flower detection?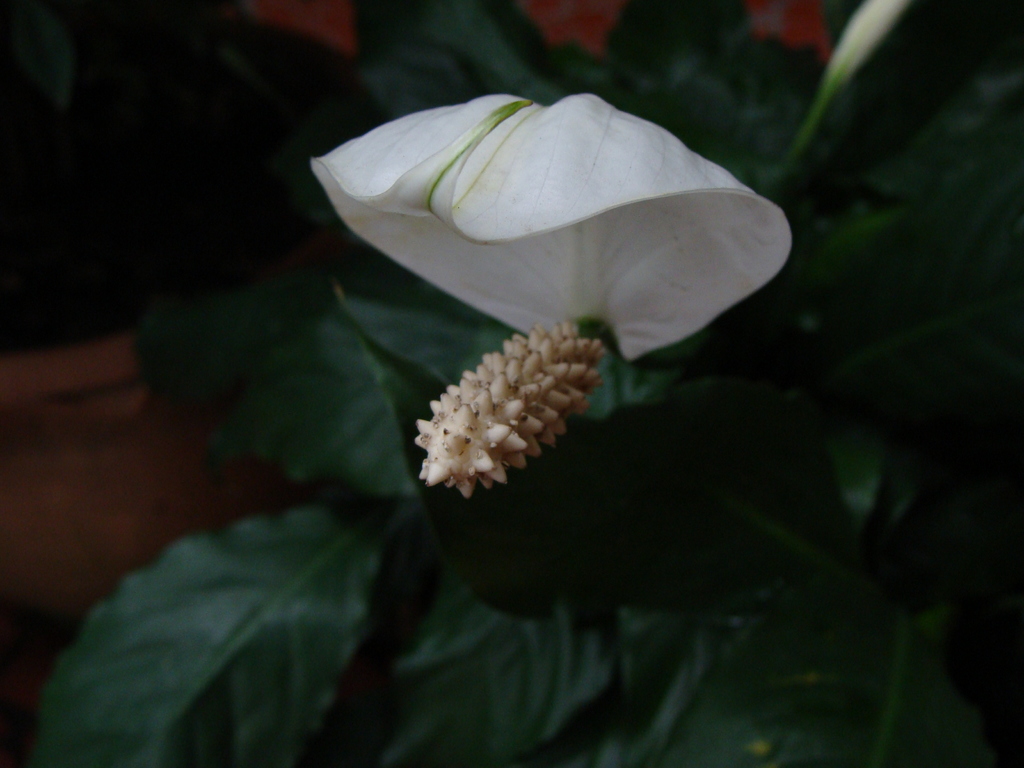
304/97/797/493
